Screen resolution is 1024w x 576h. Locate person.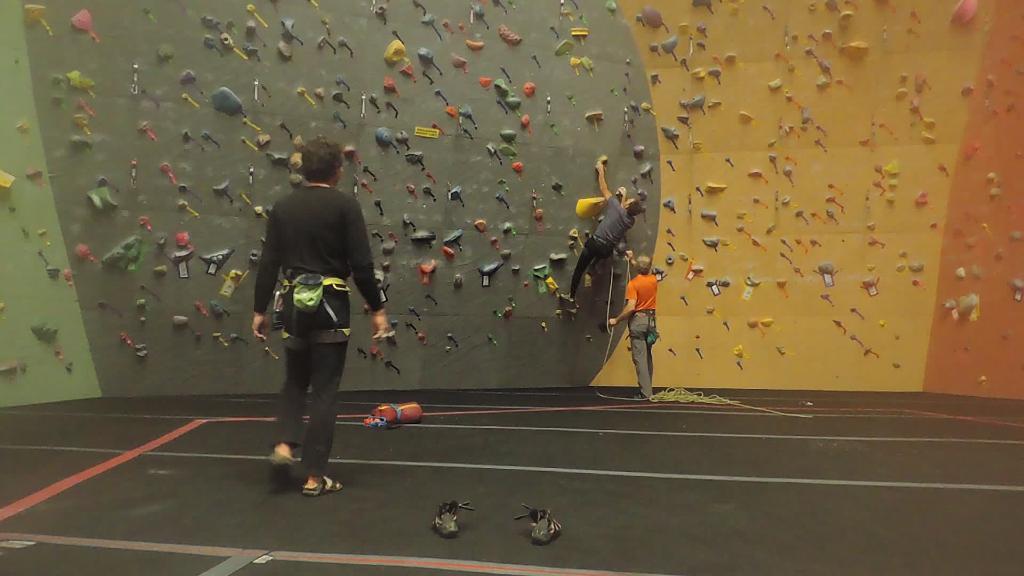
563,157,643,285.
